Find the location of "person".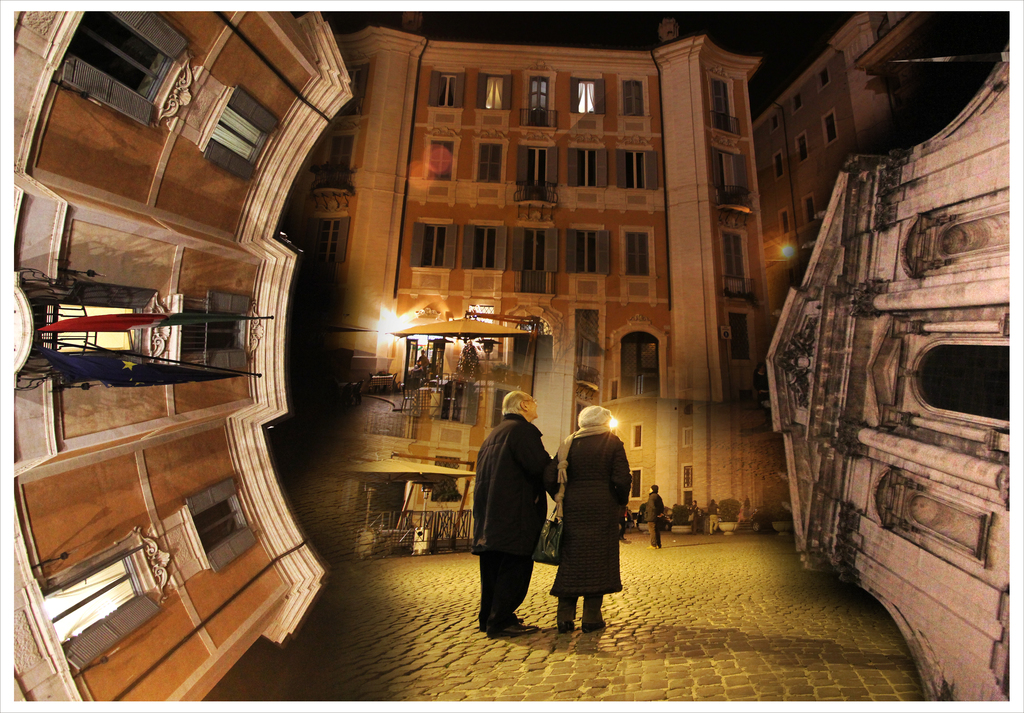
Location: x1=547 y1=400 x2=635 y2=634.
